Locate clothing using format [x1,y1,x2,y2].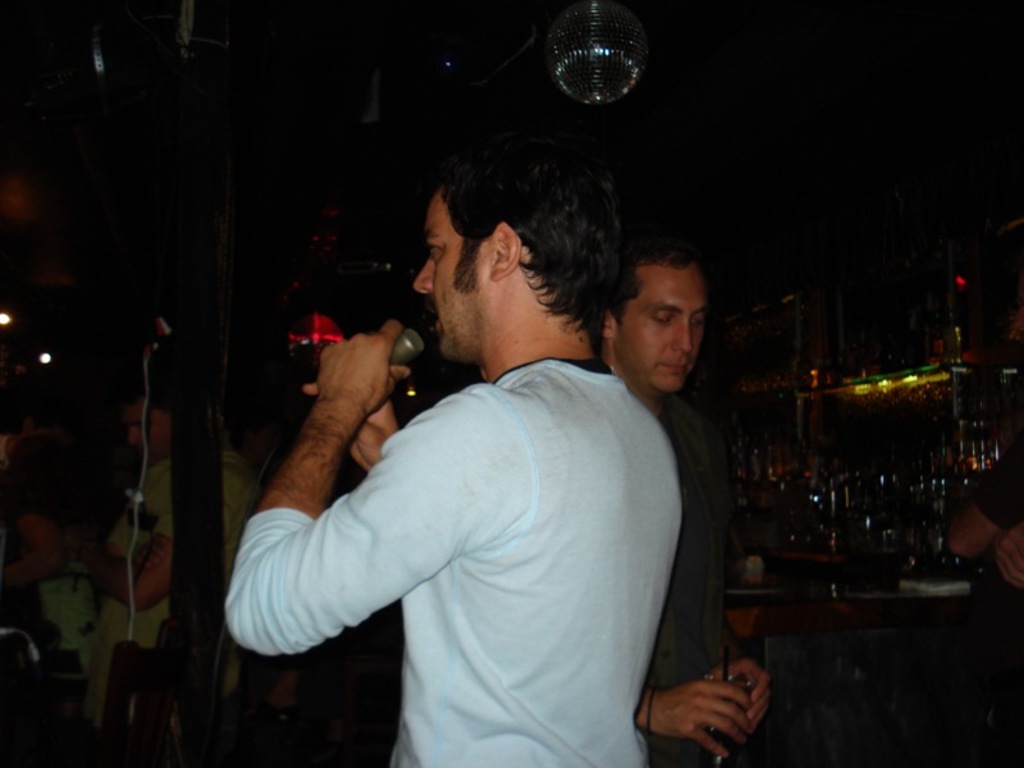
[236,262,700,751].
